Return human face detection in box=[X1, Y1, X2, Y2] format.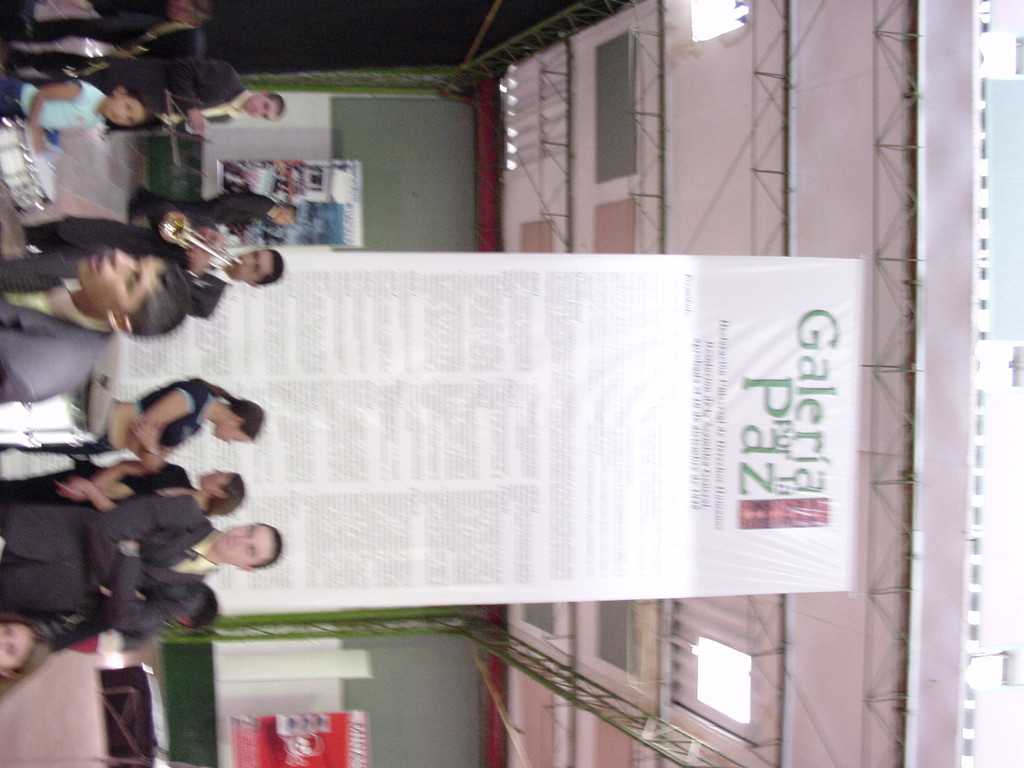
box=[215, 420, 252, 450].
